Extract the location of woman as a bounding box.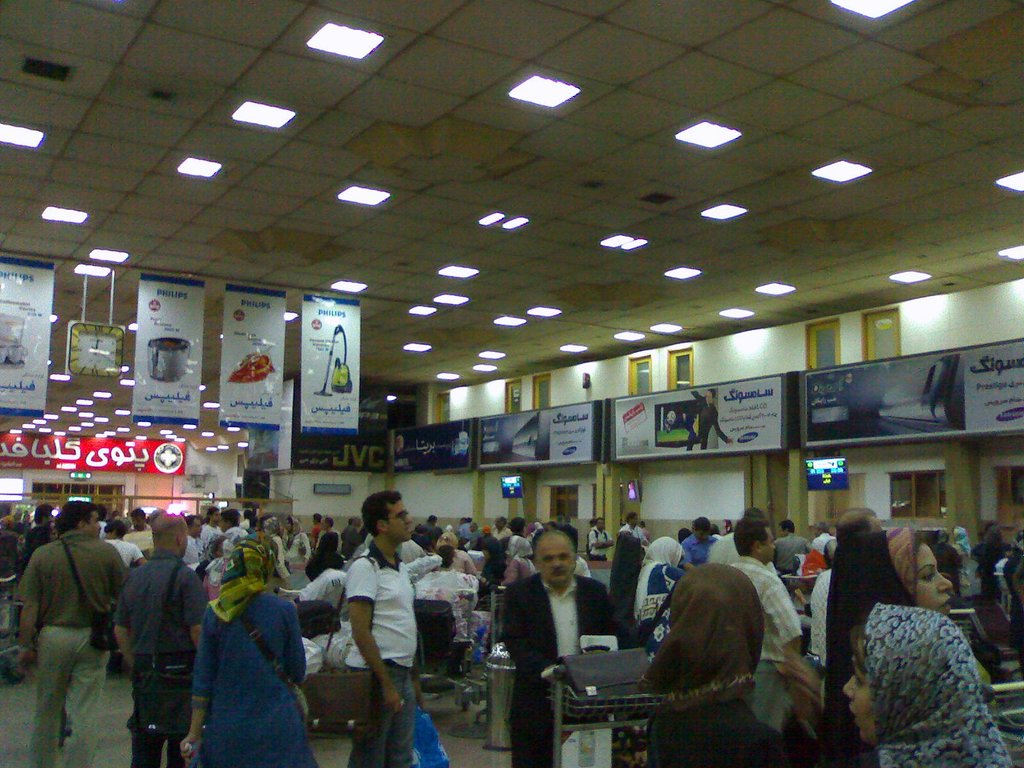
<region>0, 513, 20, 634</region>.
